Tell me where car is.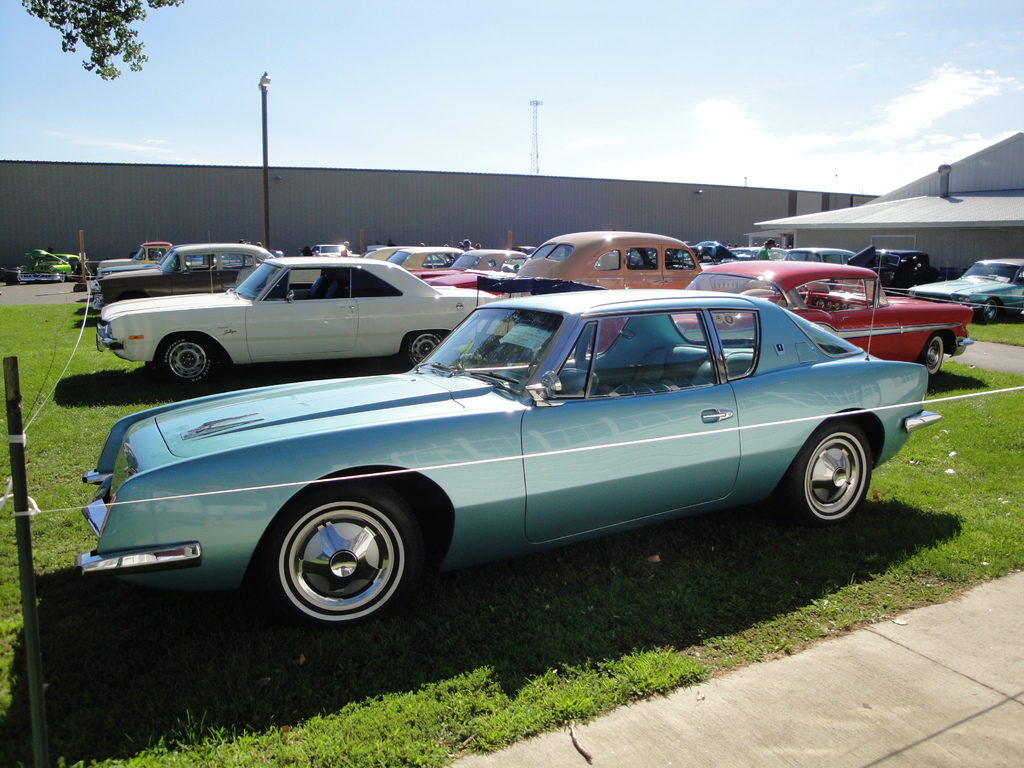
car is at select_region(99, 243, 246, 276).
